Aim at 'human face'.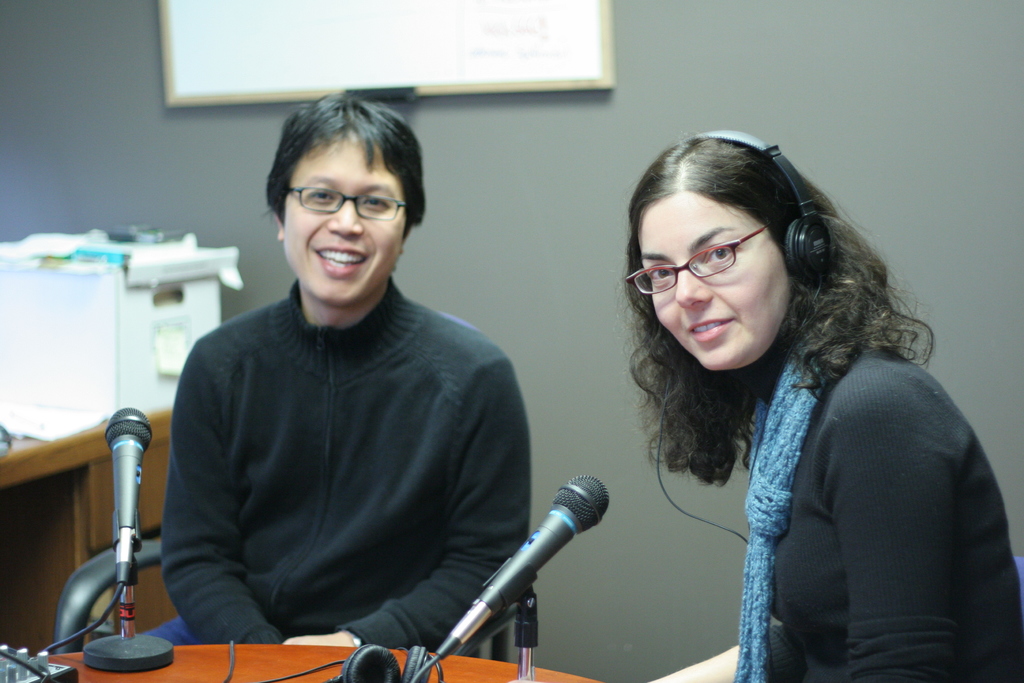
Aimed at {"x1": 637, "y1": 187, "x2": 785, "y2": 370}.
